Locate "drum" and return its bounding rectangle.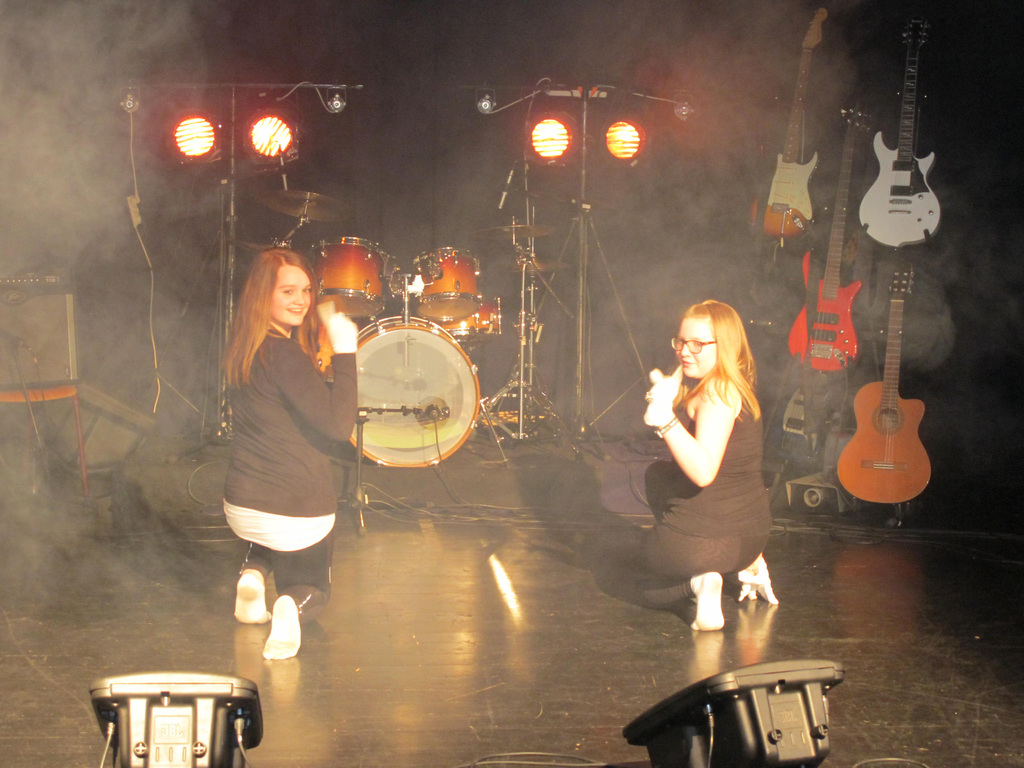
detection(413, 246, 483, 326).
